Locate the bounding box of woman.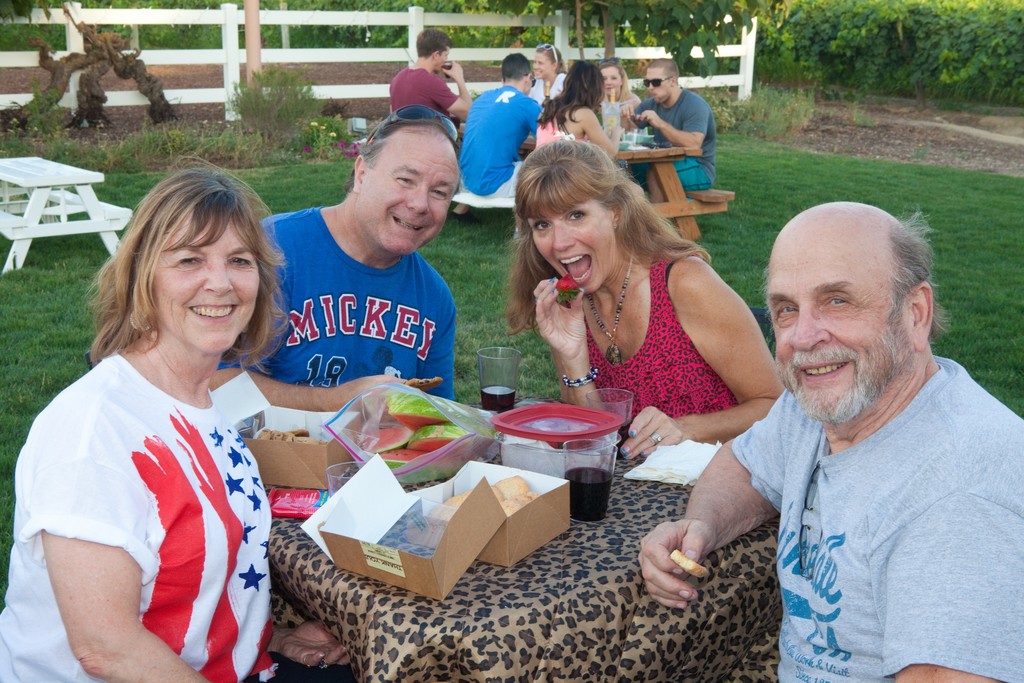
Bounding box: 597,62,644,131.
